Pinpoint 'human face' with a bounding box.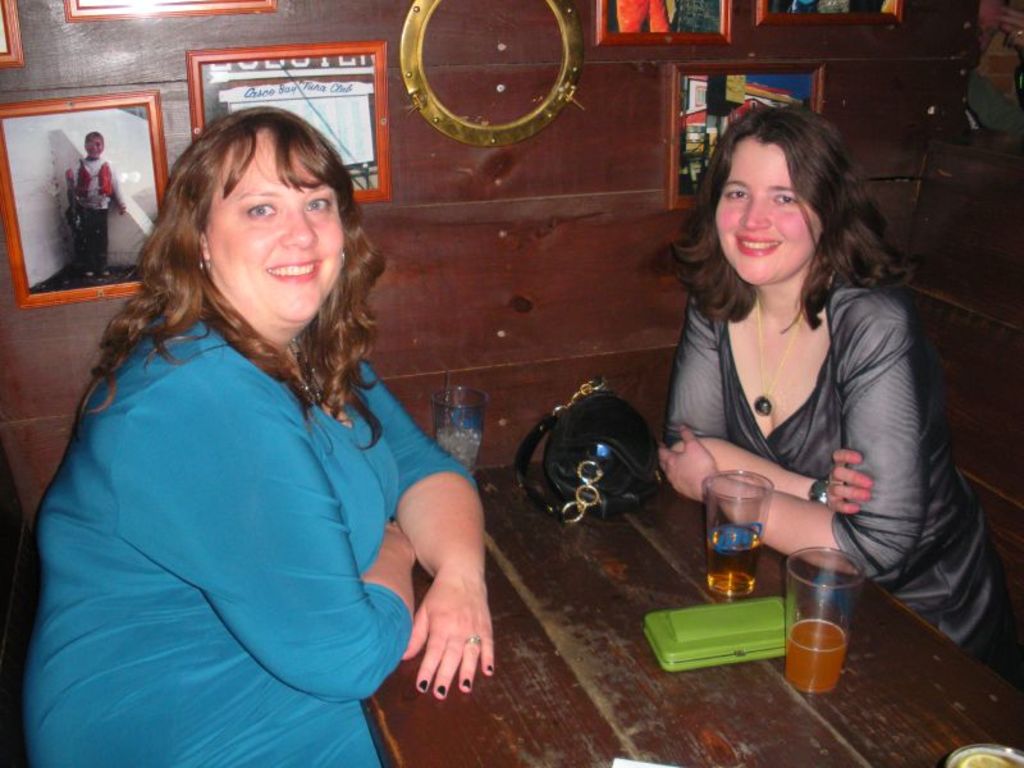
pyautogui.locateOnScreen(710, 145, 819, 285).
